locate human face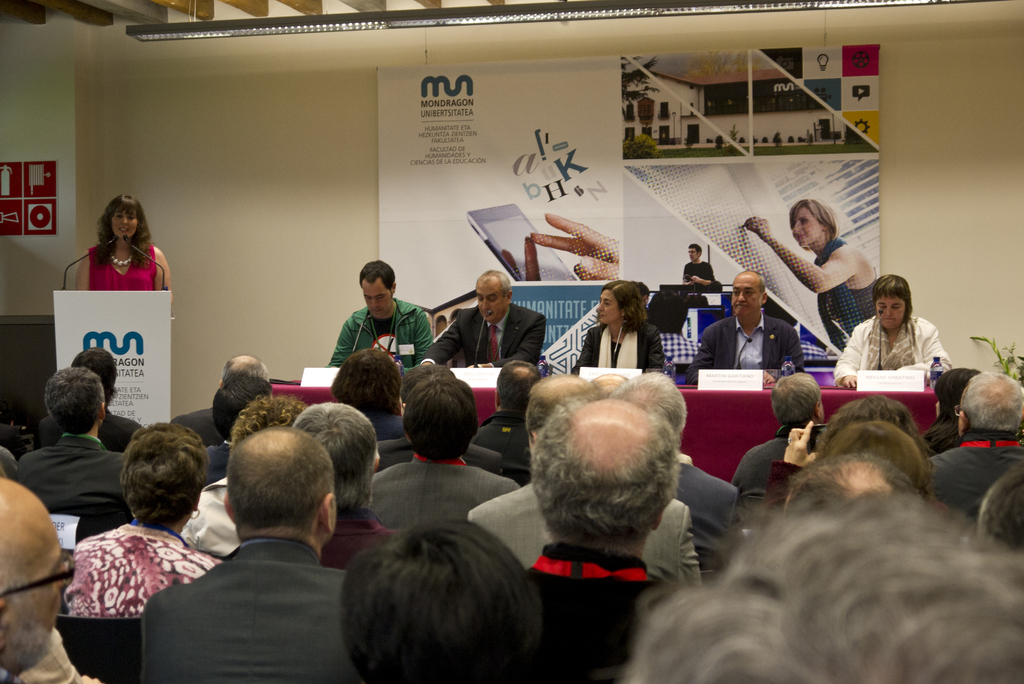
(113, 206, 134, 237)
